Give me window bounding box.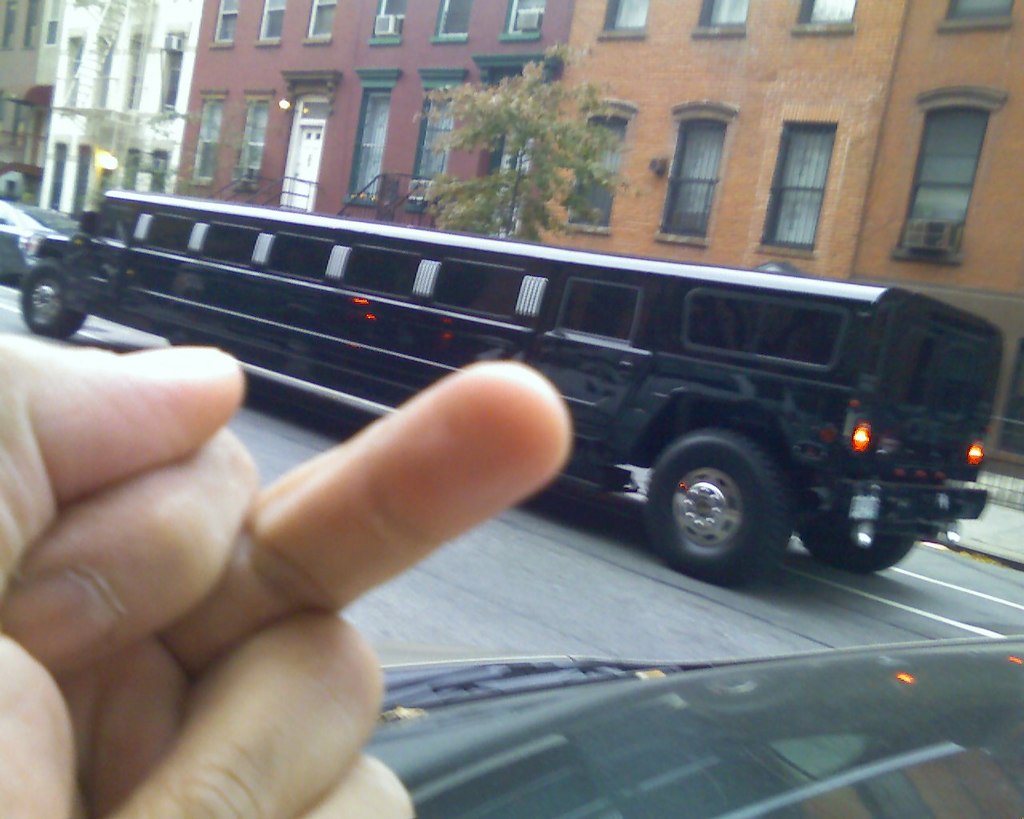
detection(209, 0, 237, 46).
